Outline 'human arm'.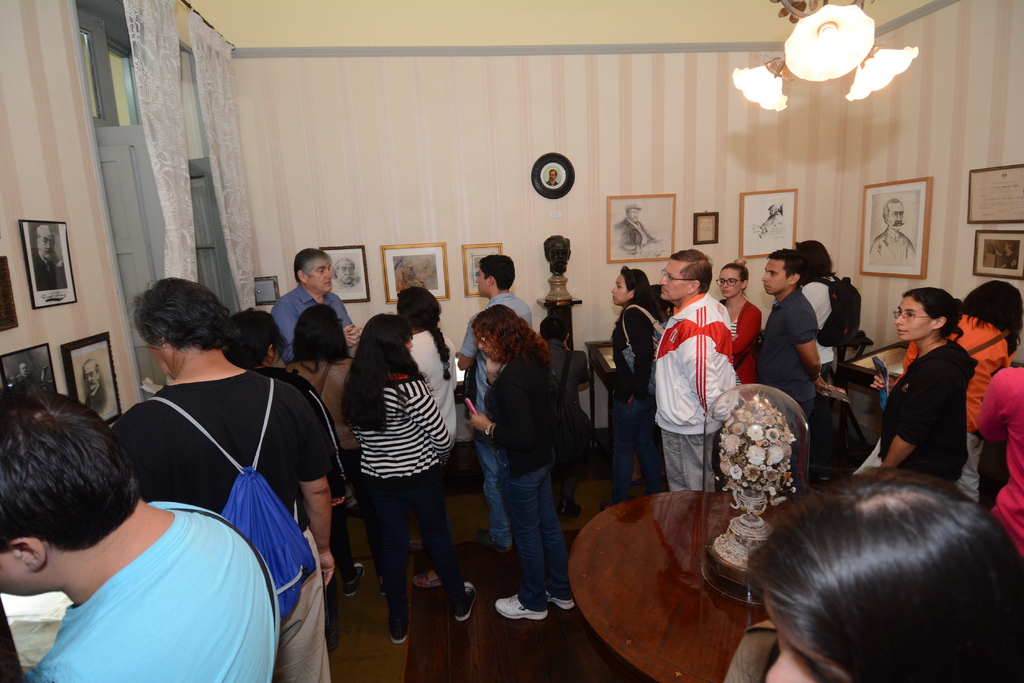
Outline: bbox=(720, 309, 761, 359).
